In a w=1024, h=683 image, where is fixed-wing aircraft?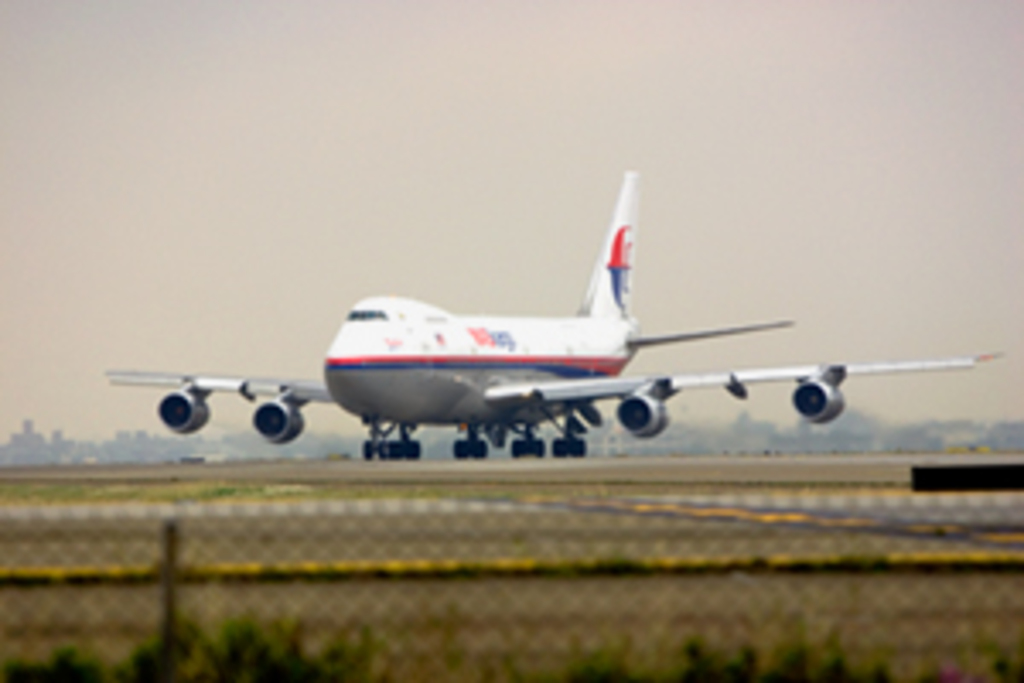
(99, 171, 1000, 464).
